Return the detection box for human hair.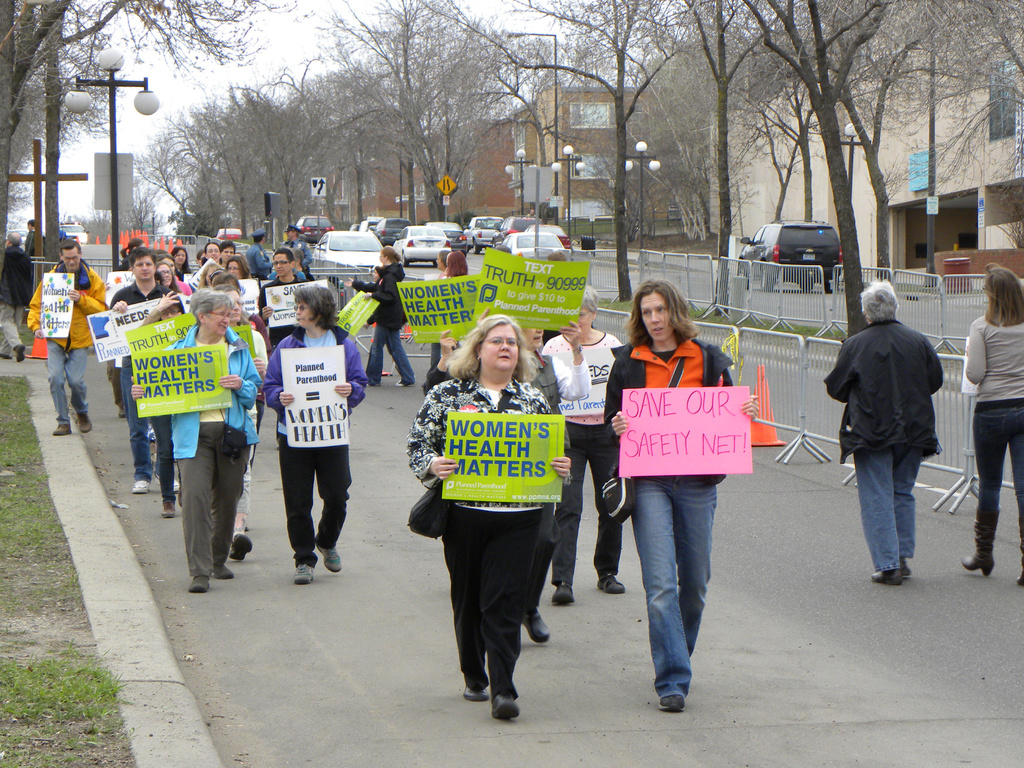
216, 239, 236, 262.
